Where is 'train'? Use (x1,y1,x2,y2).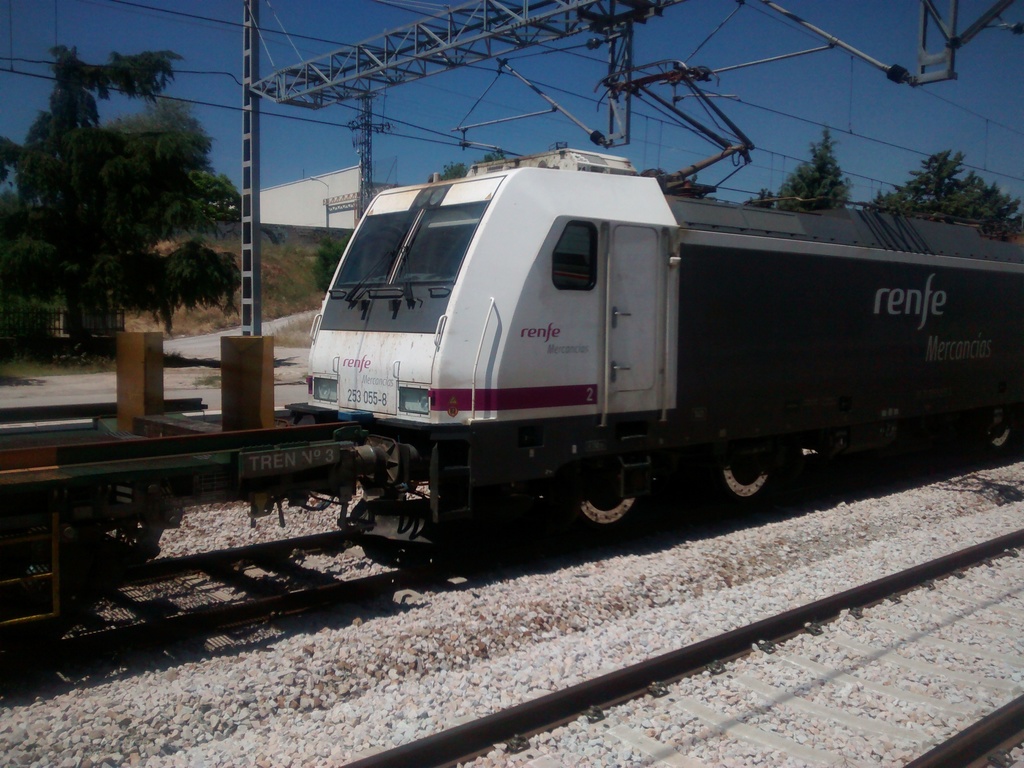
(305,49,1023,557).
